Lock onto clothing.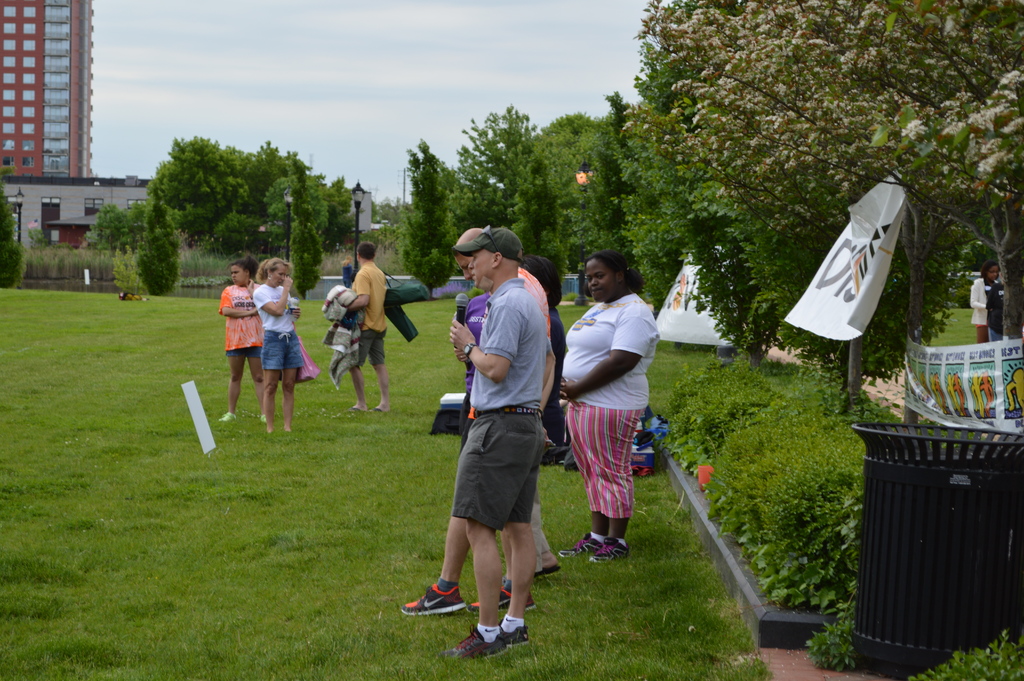
Locked: crop(218, 286, 266, 357).
